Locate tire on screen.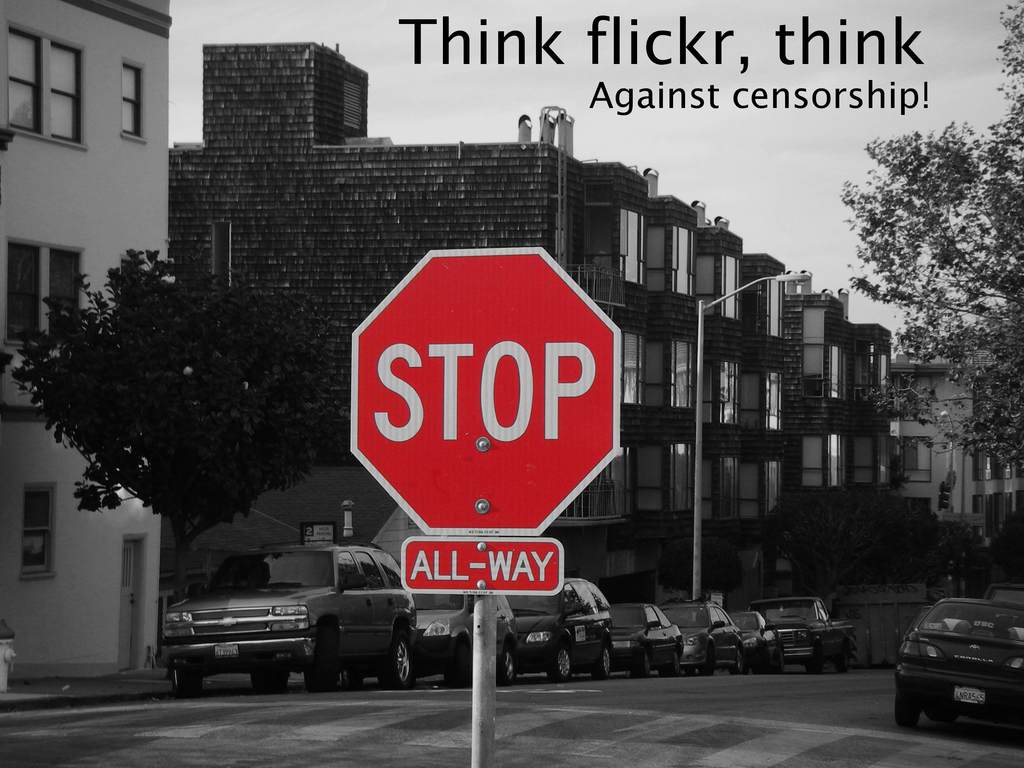
On screen at 301 643 341 691.
